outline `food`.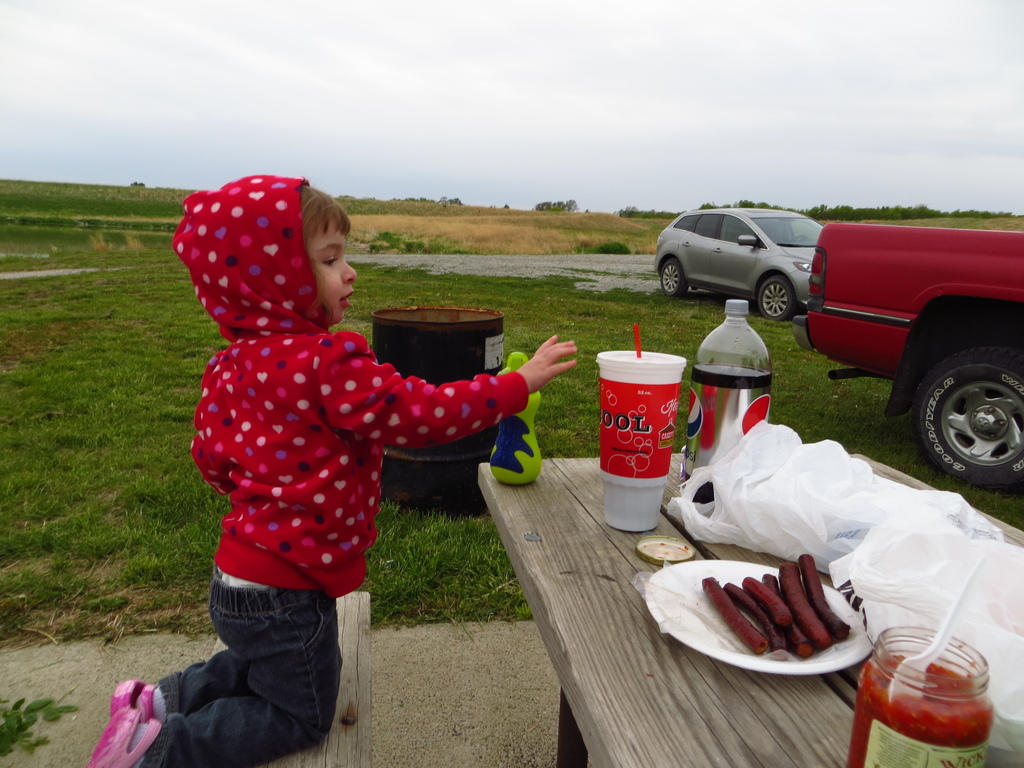
Outline: select_region(660, 559, 868, 672).
